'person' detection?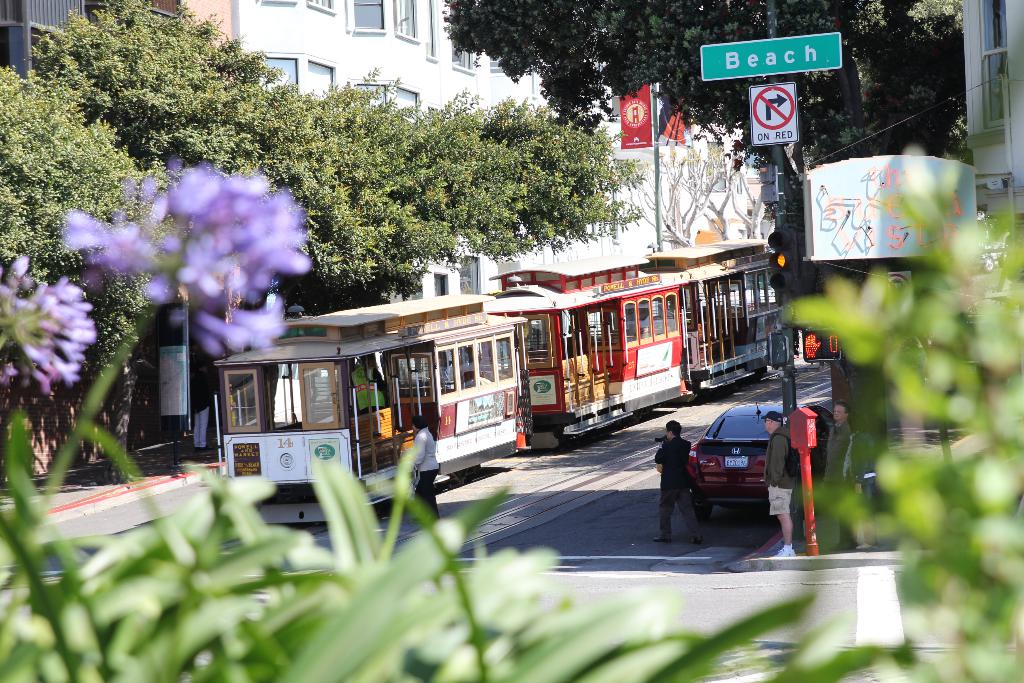
box=[657, 422, 705, 542]
